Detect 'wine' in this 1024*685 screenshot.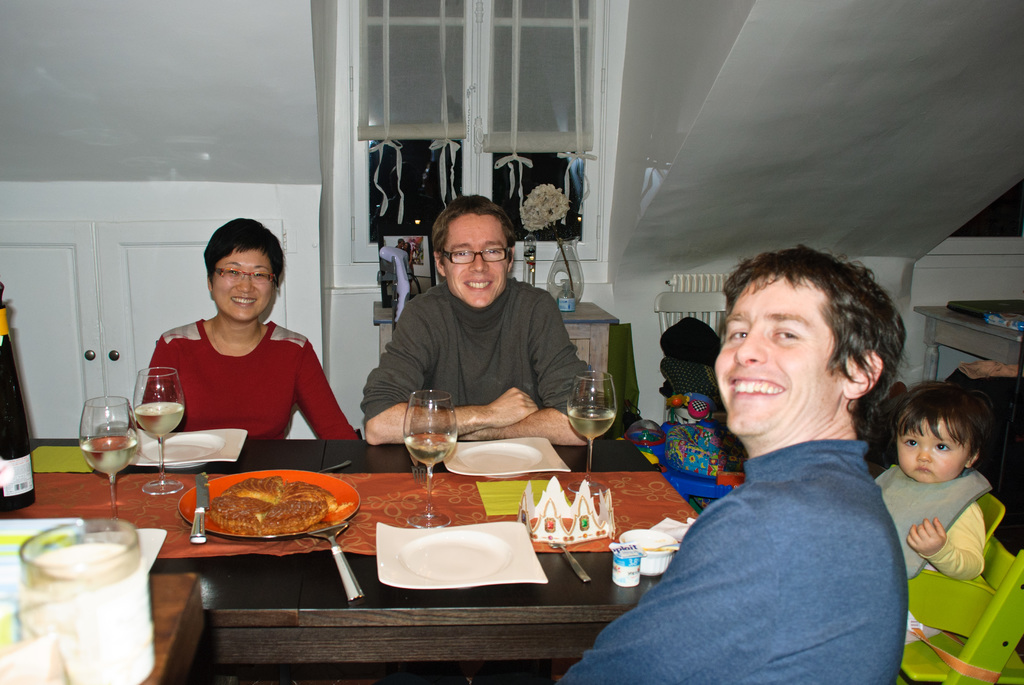
Detection: bbox(404, 427, 452, 465).
